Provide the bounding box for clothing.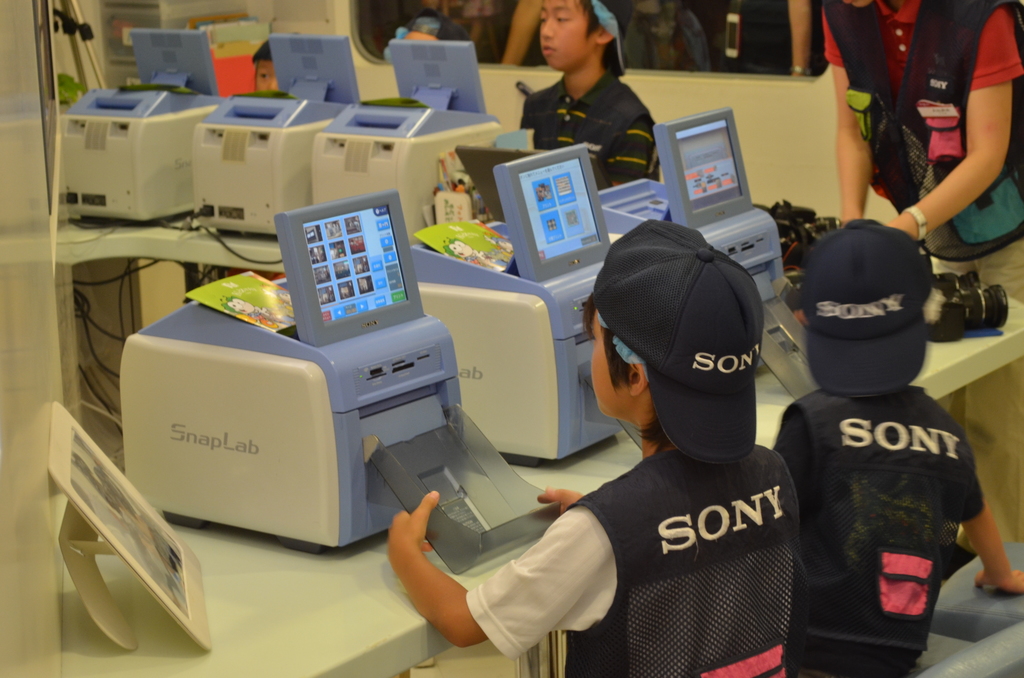
BBox(456, 431, 798, 676).
